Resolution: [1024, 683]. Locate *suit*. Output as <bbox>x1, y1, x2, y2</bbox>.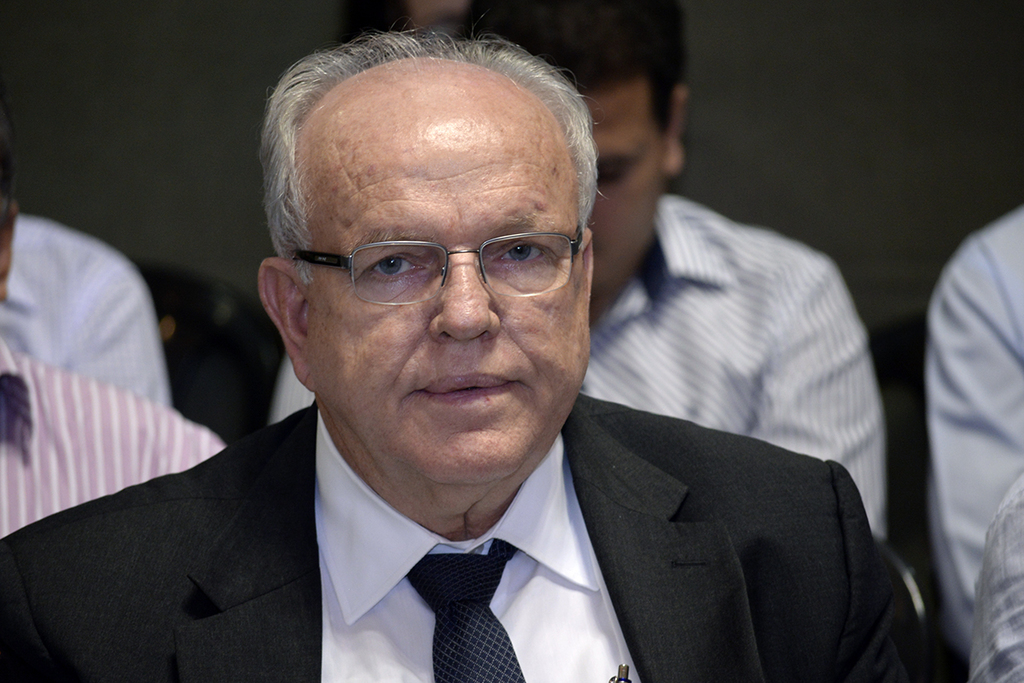
<bbox>100, 389, 858, 672</bbox>.
